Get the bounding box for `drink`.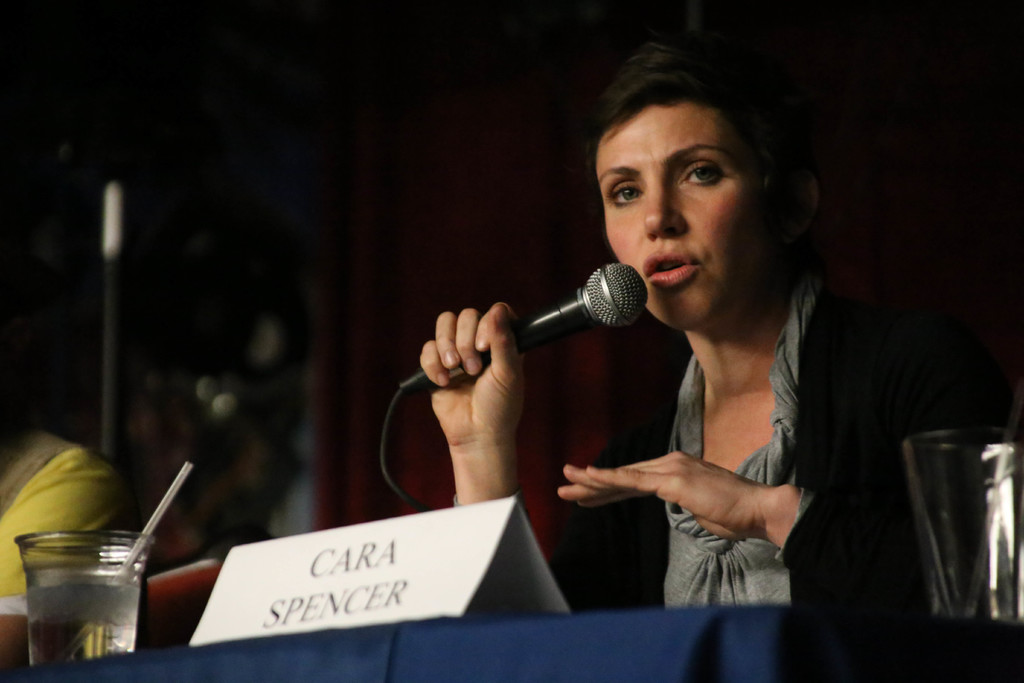
<box>29,579,136,669</box>.
